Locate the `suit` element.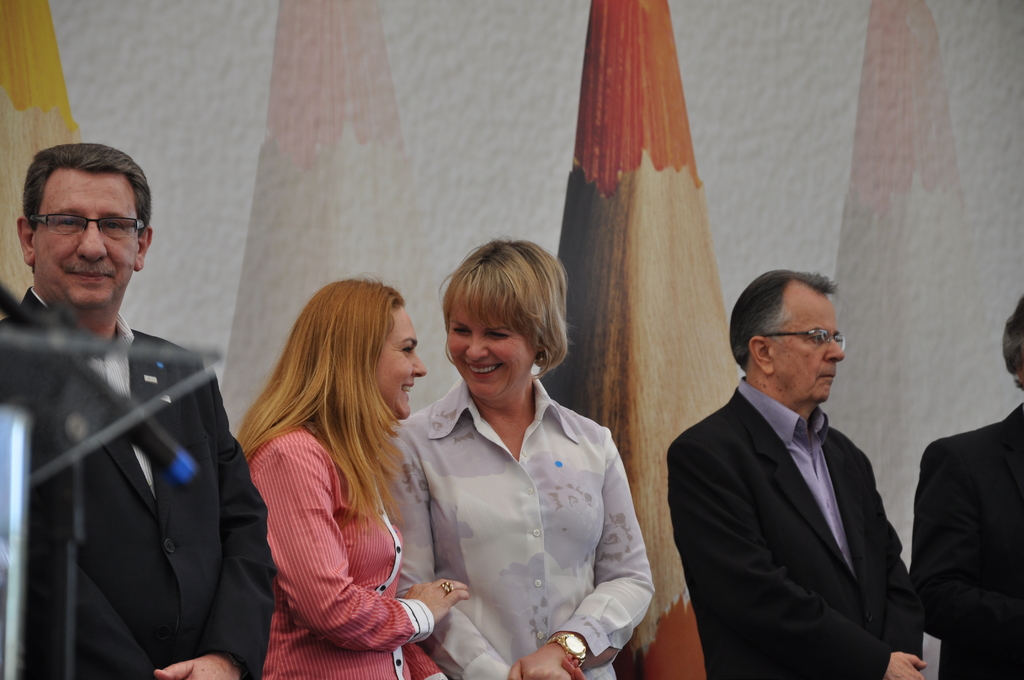
Element bbox: detection(908, 397, 1023, 679).
